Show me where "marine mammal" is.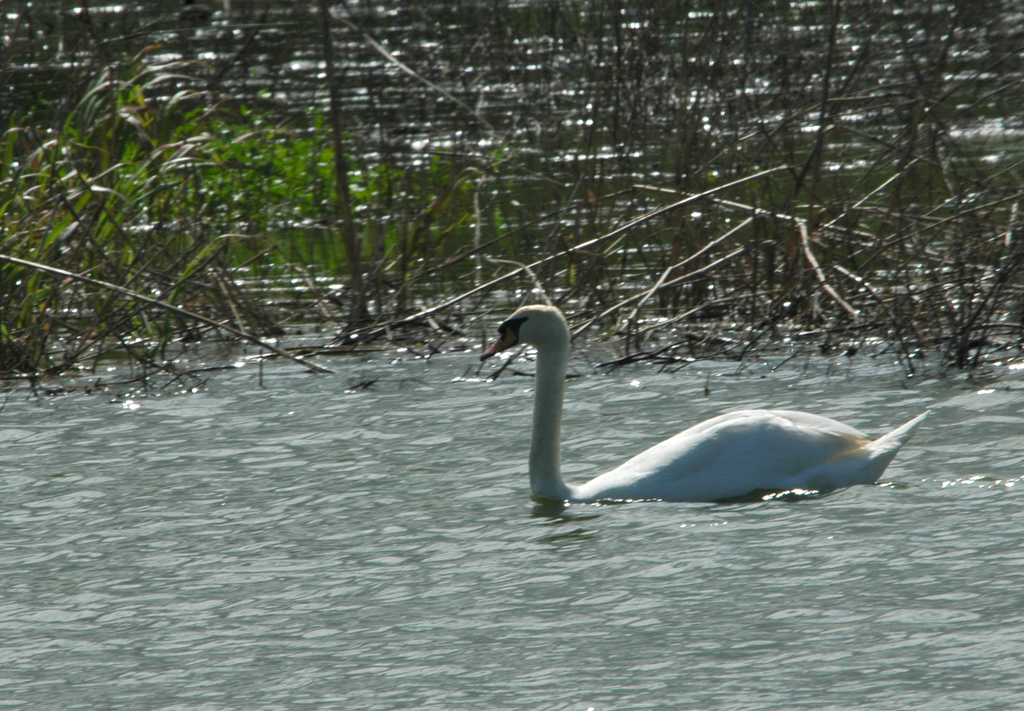
"marine mammal" is at [477, 318, 948, 529].
